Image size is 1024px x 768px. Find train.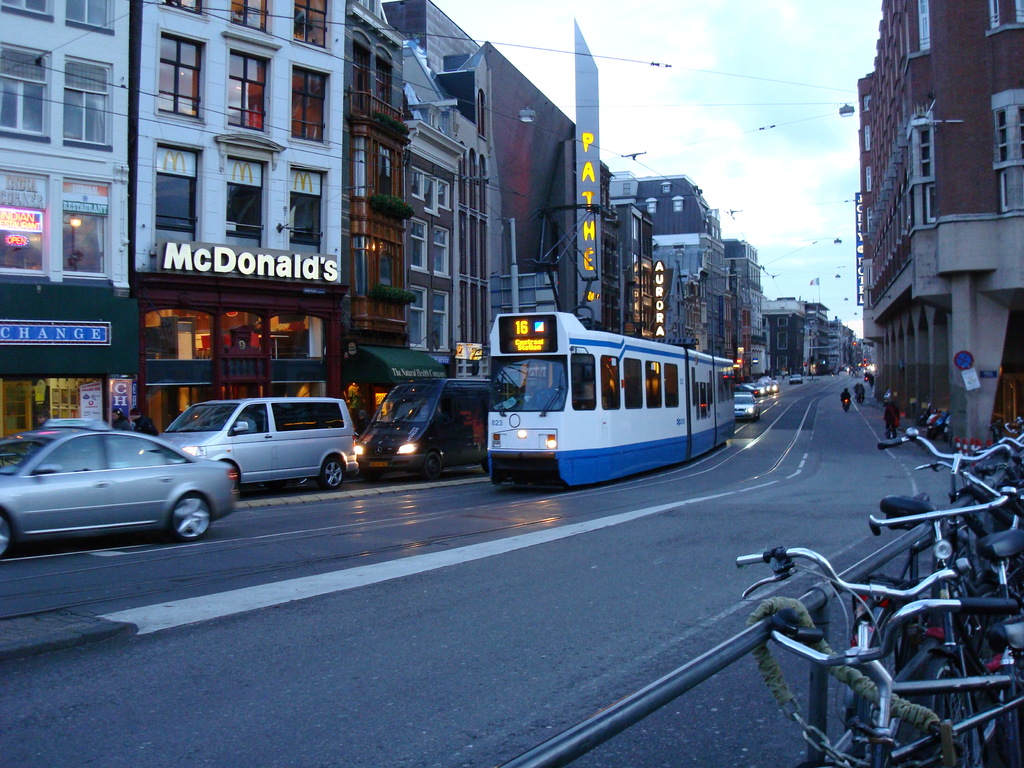
486/205/737/497.
